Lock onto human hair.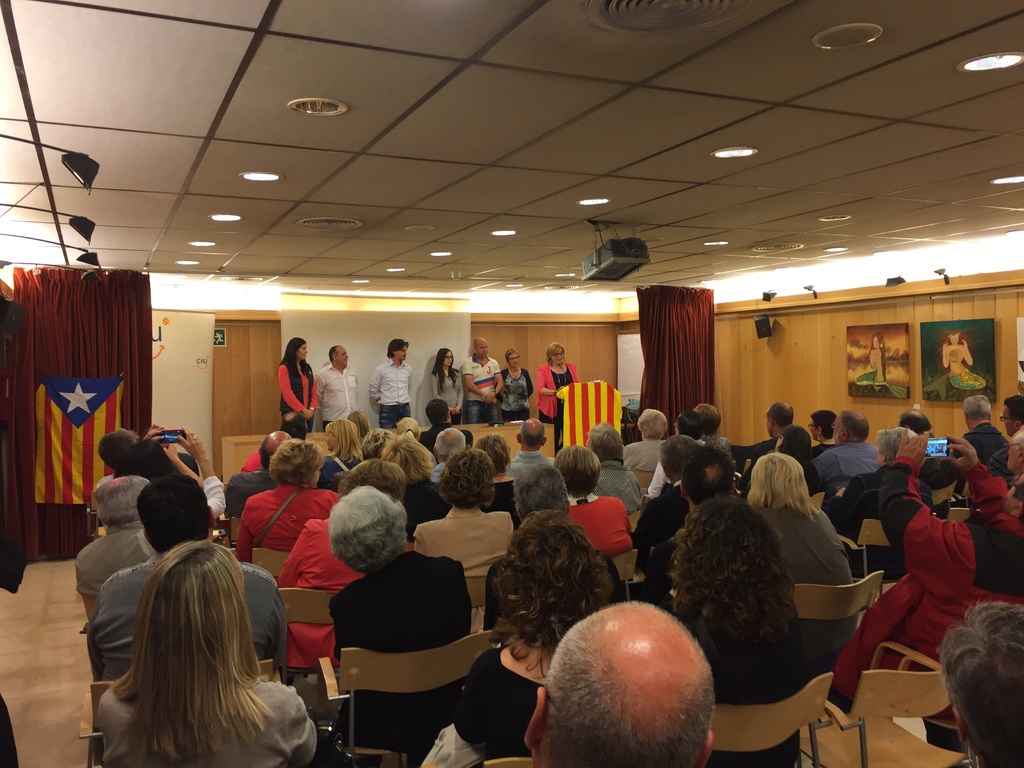
Locked: locate(284, 339, 308, 376).
